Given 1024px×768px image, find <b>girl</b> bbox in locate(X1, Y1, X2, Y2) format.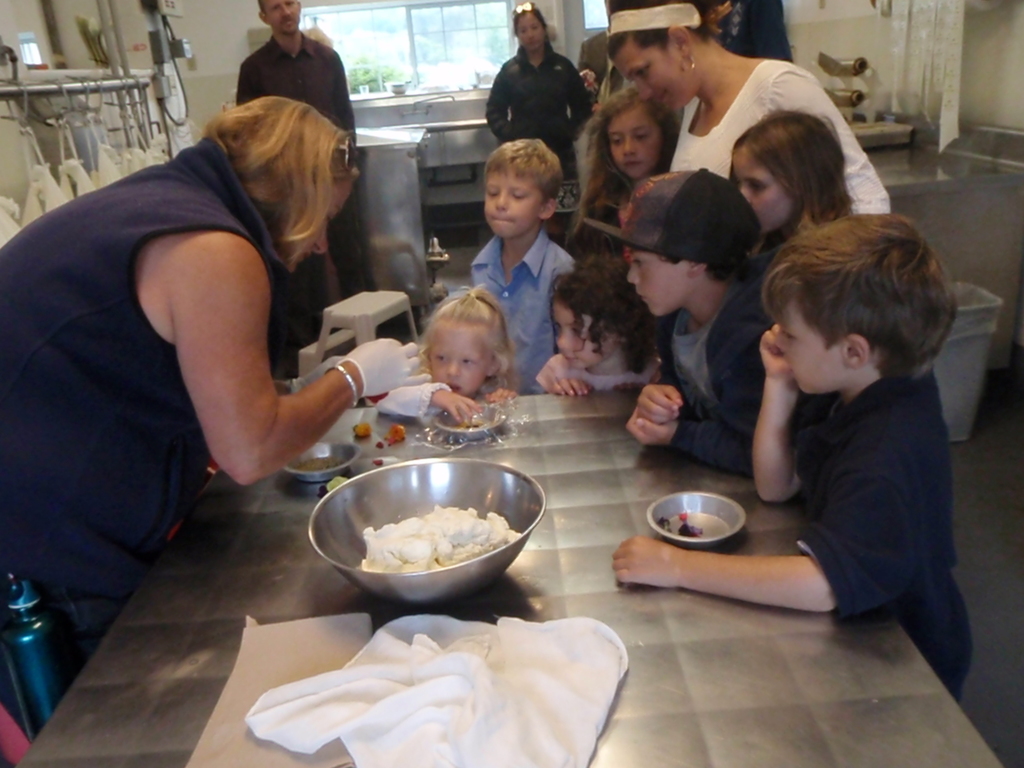
locate(374, 280, 527, 431).
